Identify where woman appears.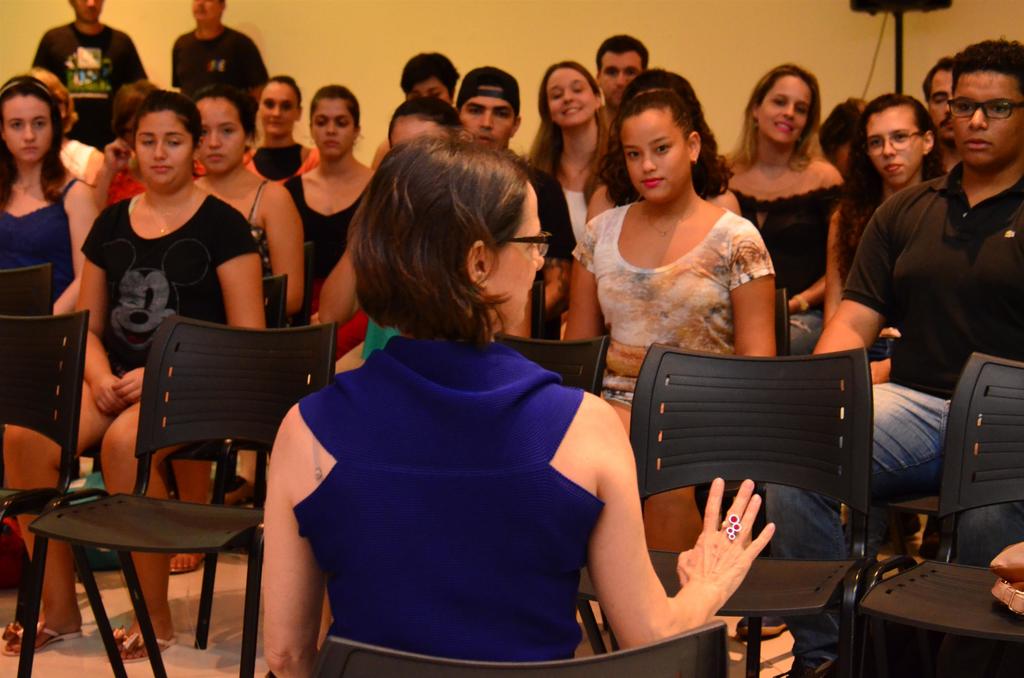
Appears at BBox(83, 82, 170, 204).
